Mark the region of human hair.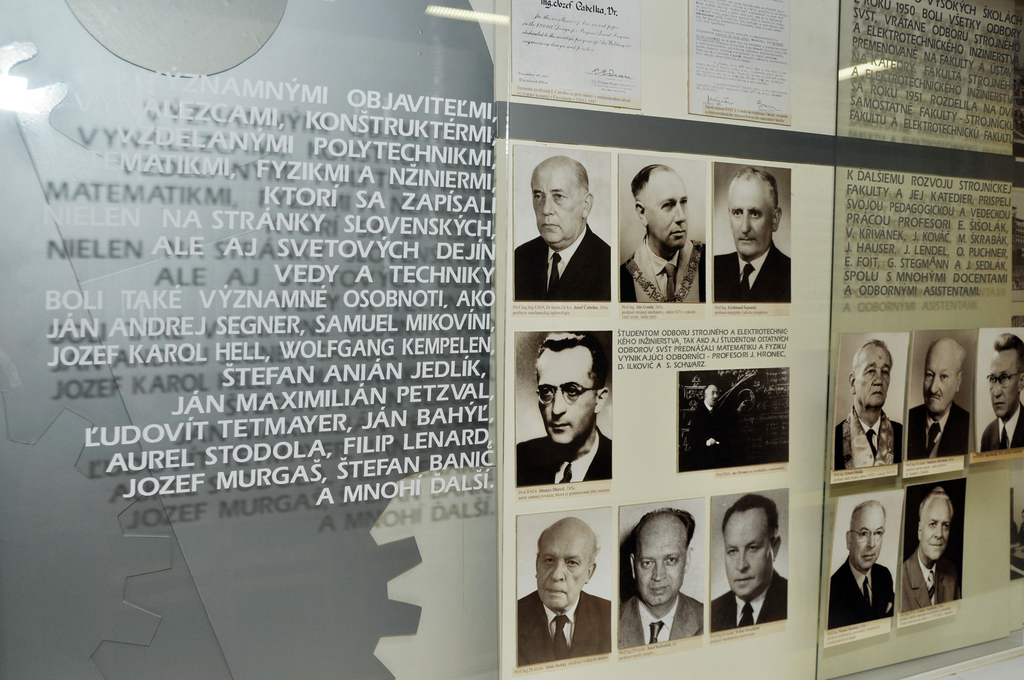
Region: (630,159,658,197).
